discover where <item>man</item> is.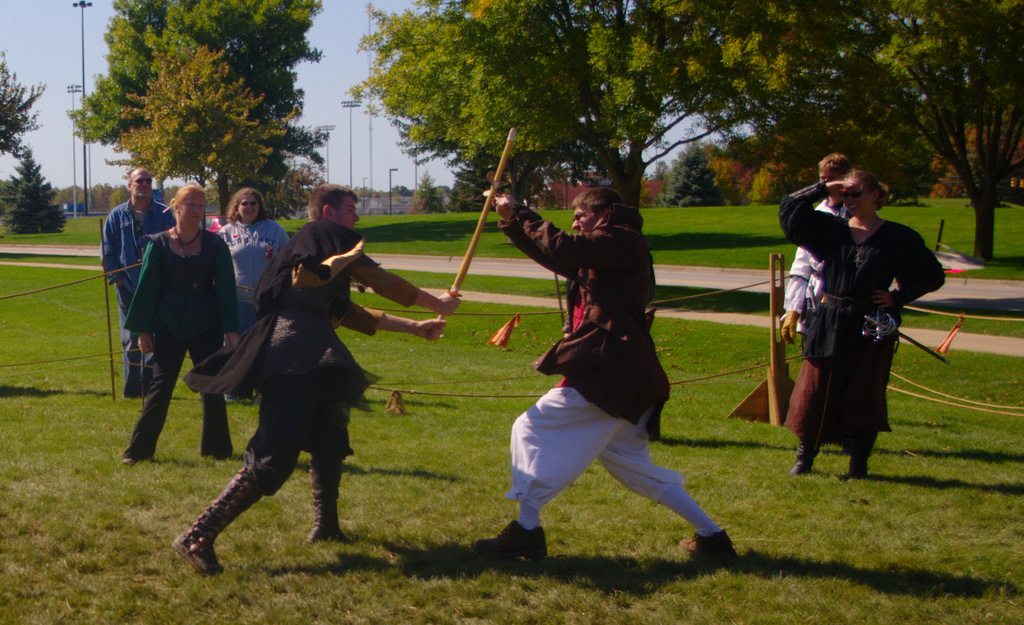
Discovered at 271:186:458:420.
